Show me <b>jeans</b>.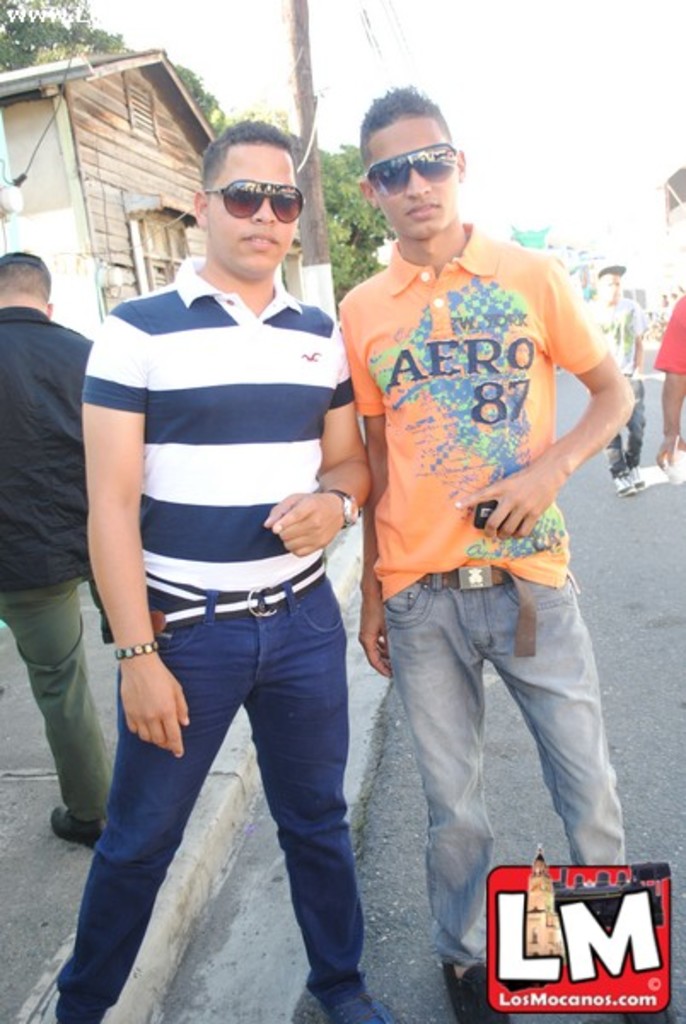
<b>jeans</b> is here: (377,570,626,971).
